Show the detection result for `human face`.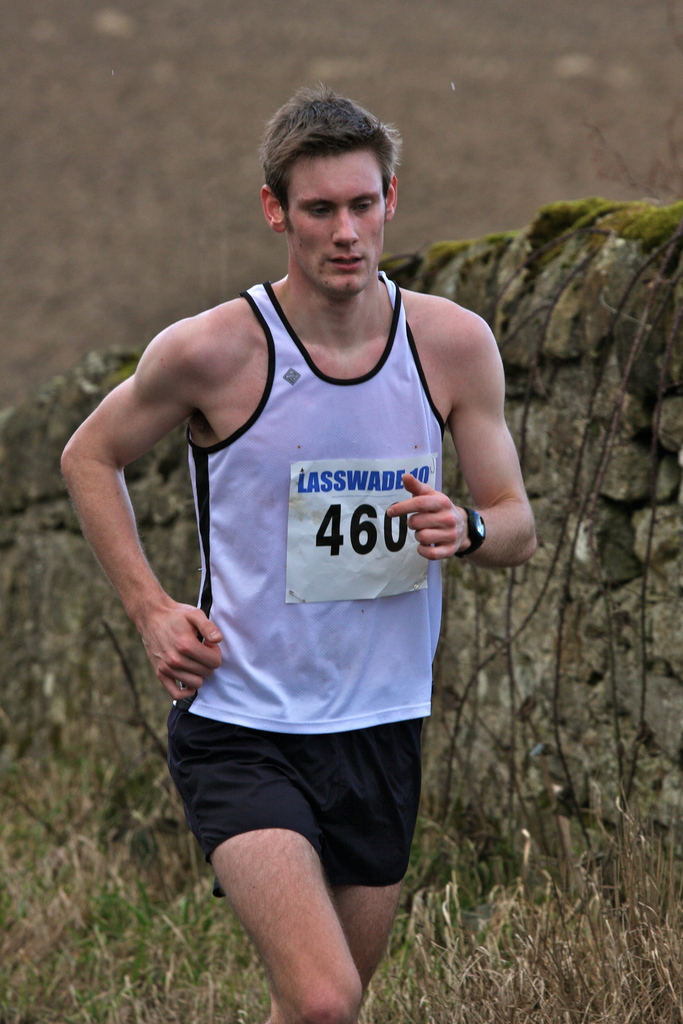
[left=302, top=169, right=381, bottom=293].
